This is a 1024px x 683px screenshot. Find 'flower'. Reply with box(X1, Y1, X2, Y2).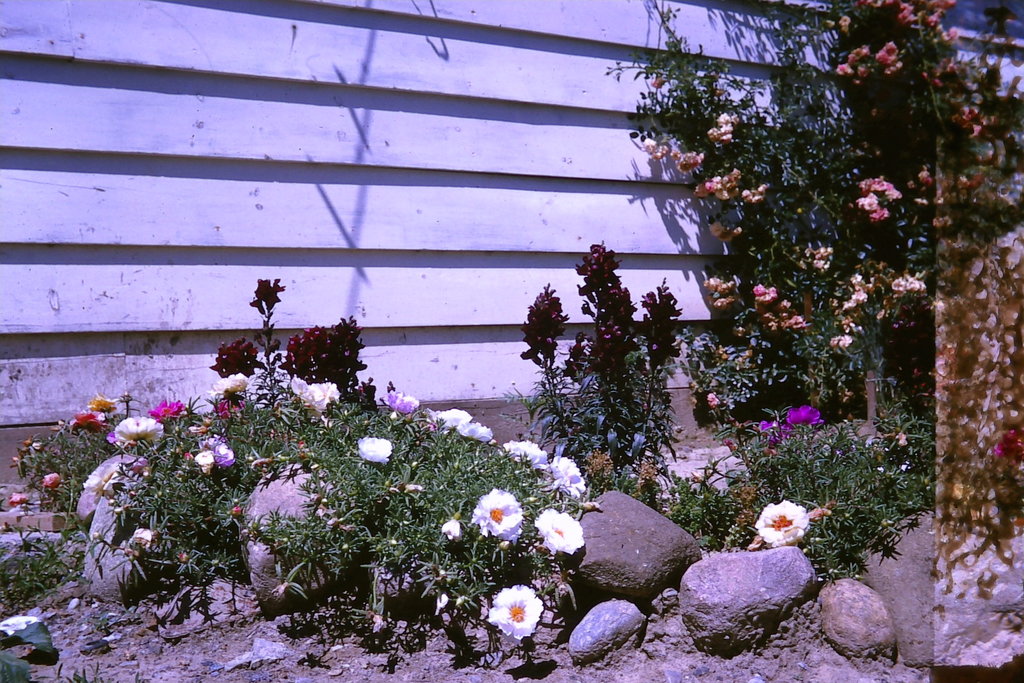
box(478, 589, 552, 655).
